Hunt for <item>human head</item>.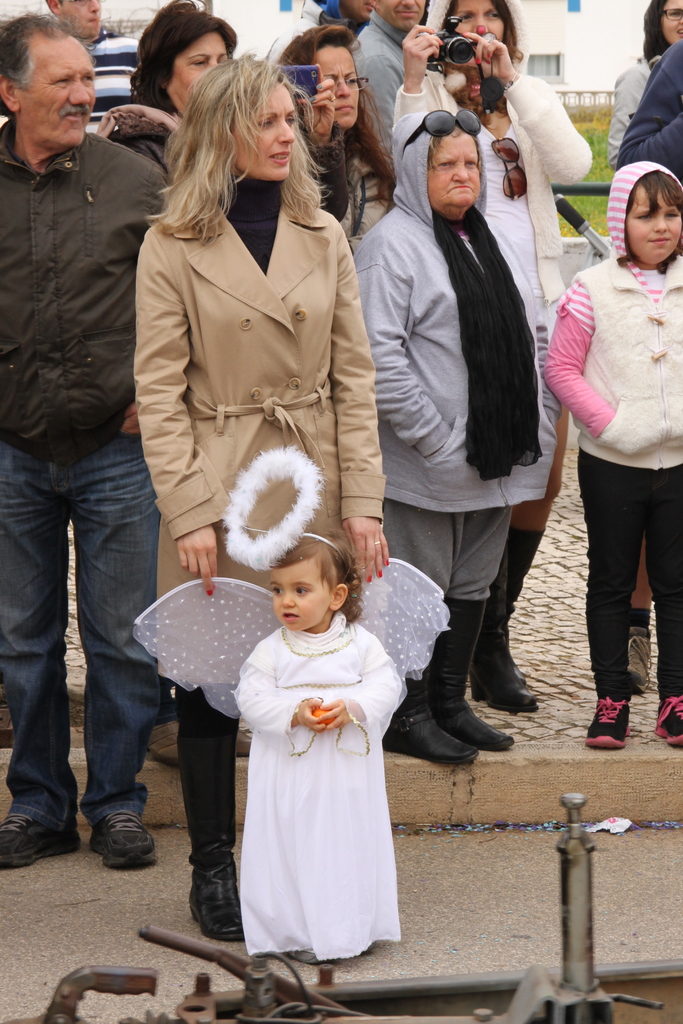
Hunted down at Rect(37, 1, 103, 38).
